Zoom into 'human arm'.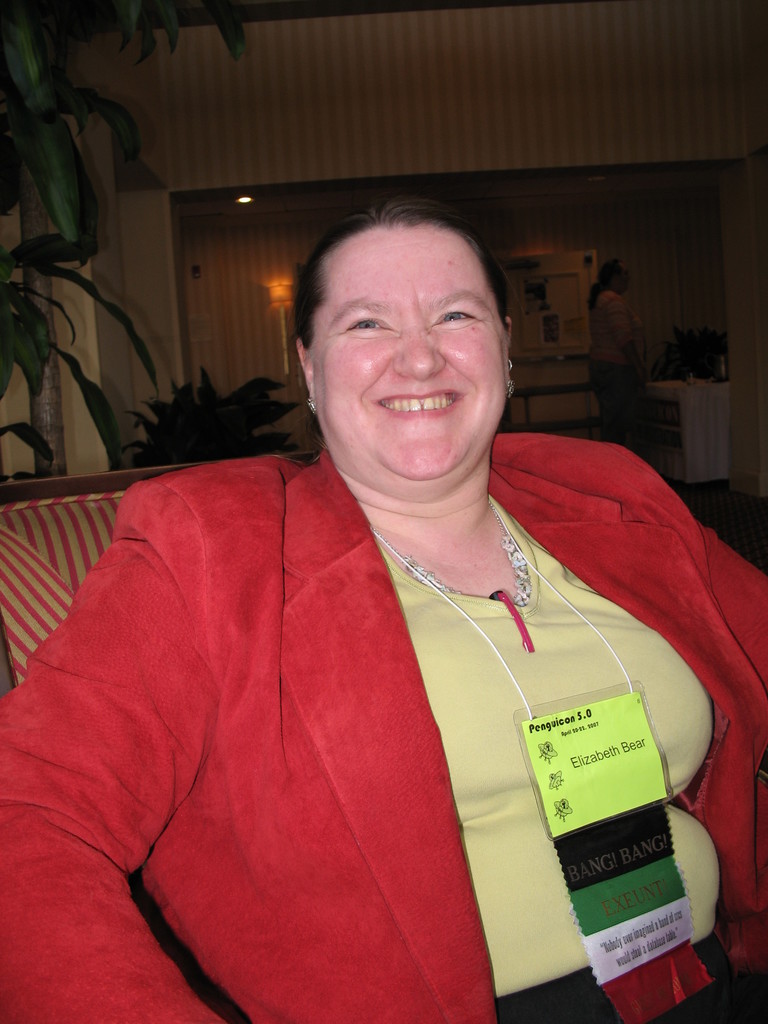
Zoom target: <region>606, 438, 764, 977</region>.
